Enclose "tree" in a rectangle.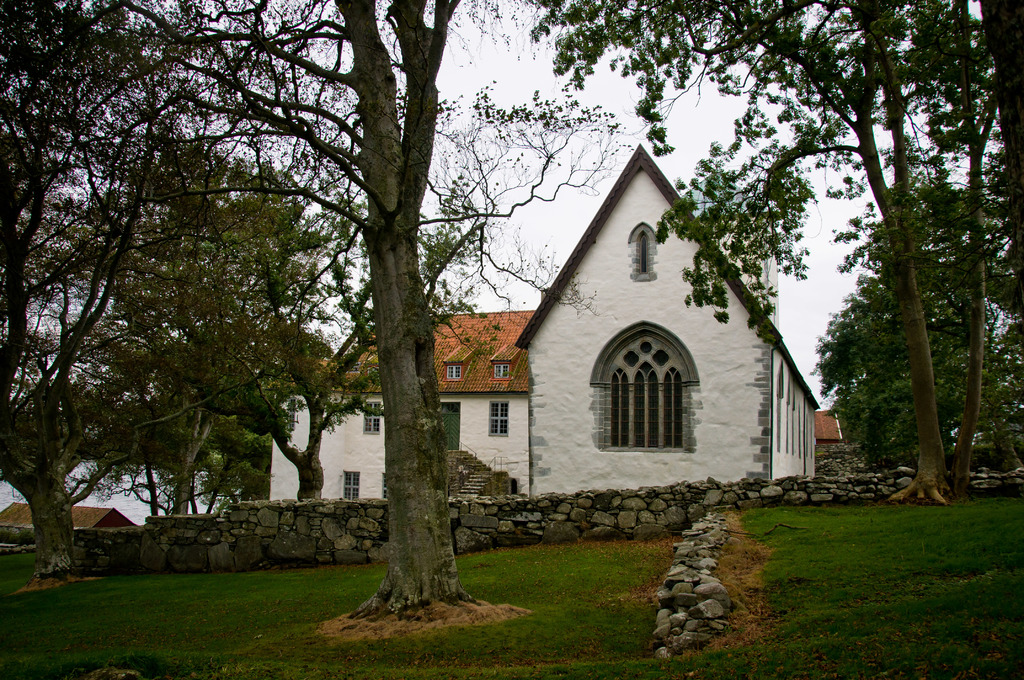
bbox(93, 96, 528, 503).
